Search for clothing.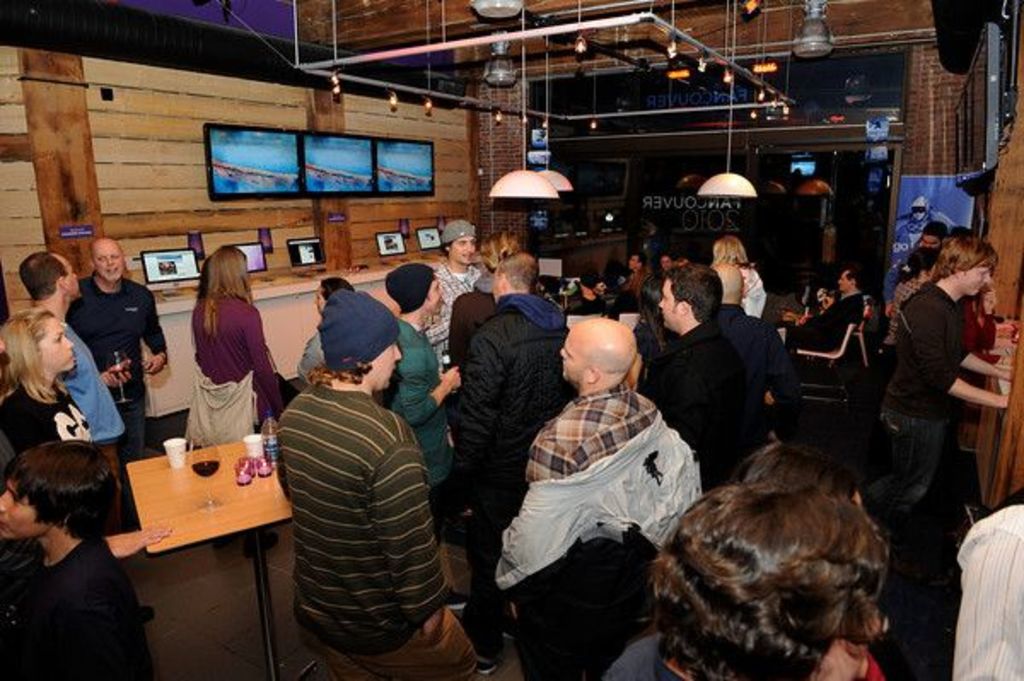
Found at (x1=877, y1=266, x2=925, y2=333).
